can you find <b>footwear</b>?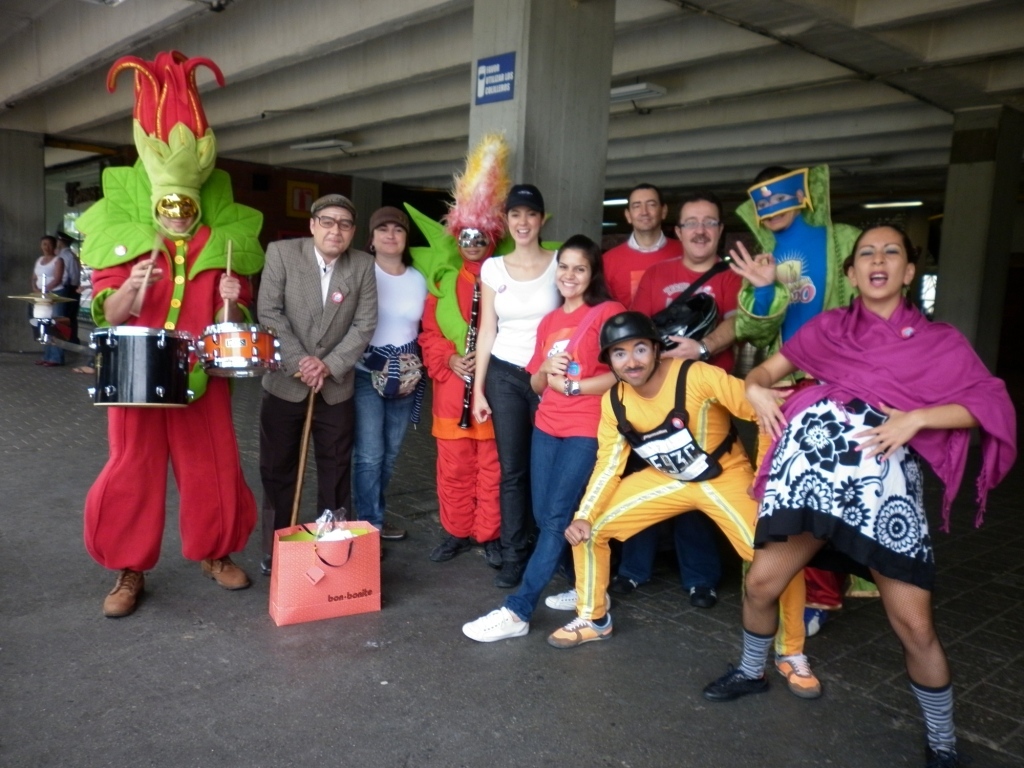
Yes, bounding box: bbox=(548, 587, 612, 610).
